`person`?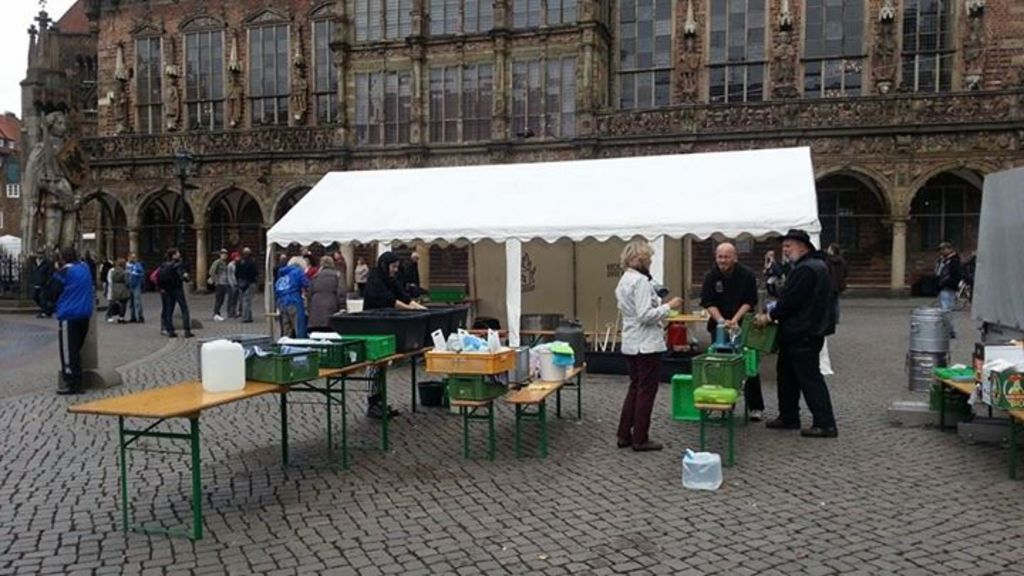
rect(155, 246, 199, 340)
